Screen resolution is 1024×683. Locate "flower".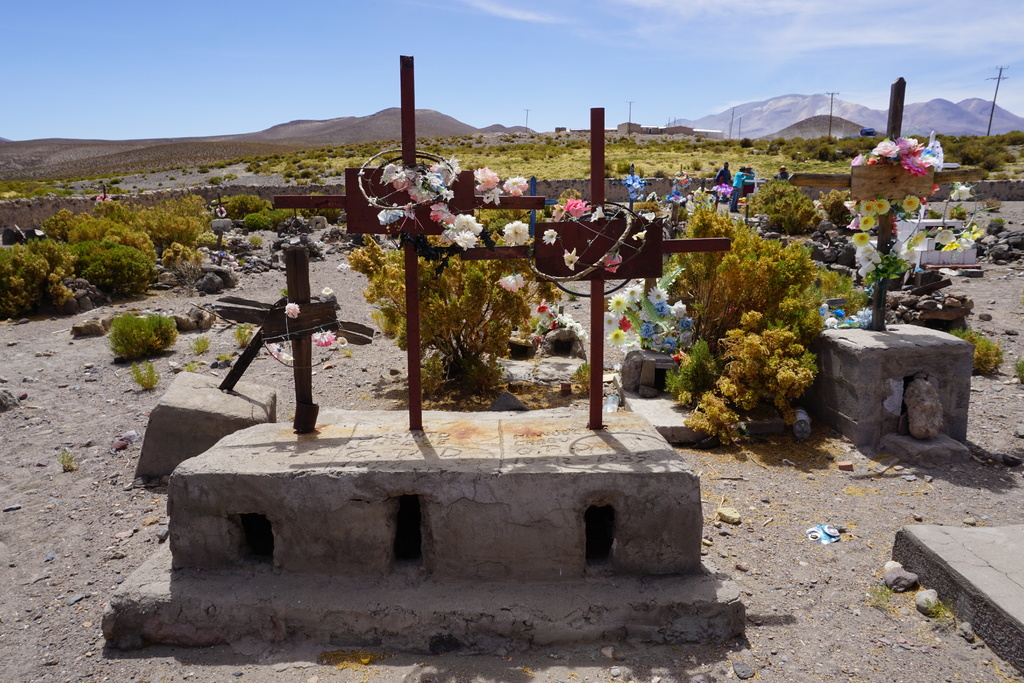
bbox=(946, 240, 962, 252).
